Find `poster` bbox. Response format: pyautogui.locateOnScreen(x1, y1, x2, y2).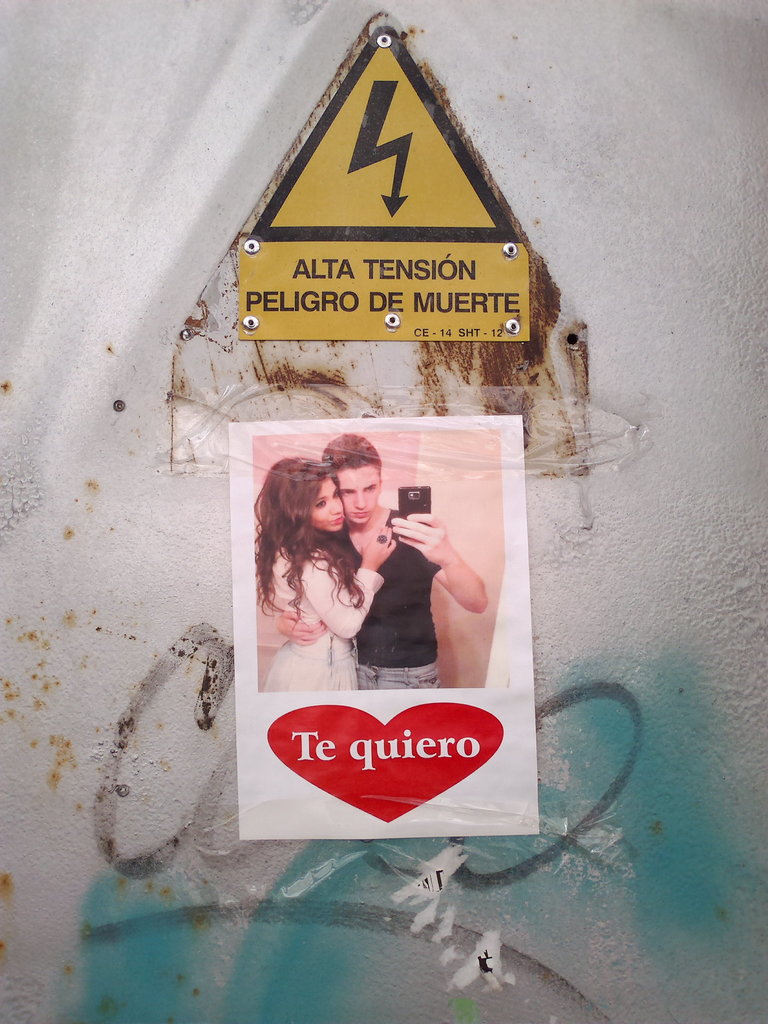
pyautogui.locateOnScreen(227, 417, 538, 837).
